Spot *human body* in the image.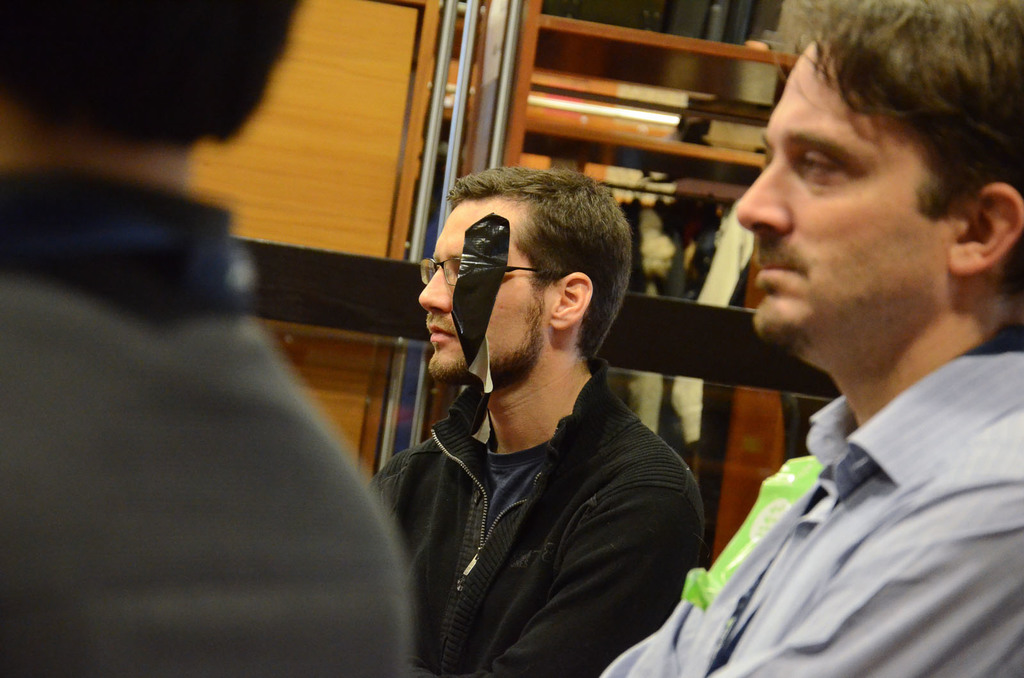
*human body* found at region(0, 205, 424, 677).
